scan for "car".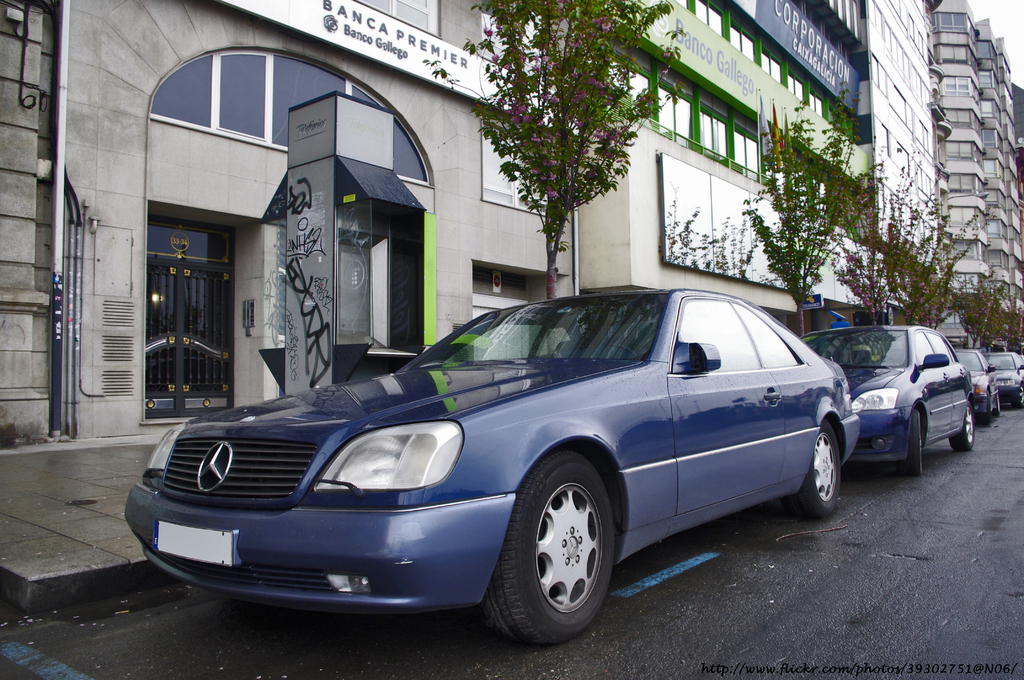
Scan result: [left=956, top=346, right=1002, bottom=426].
